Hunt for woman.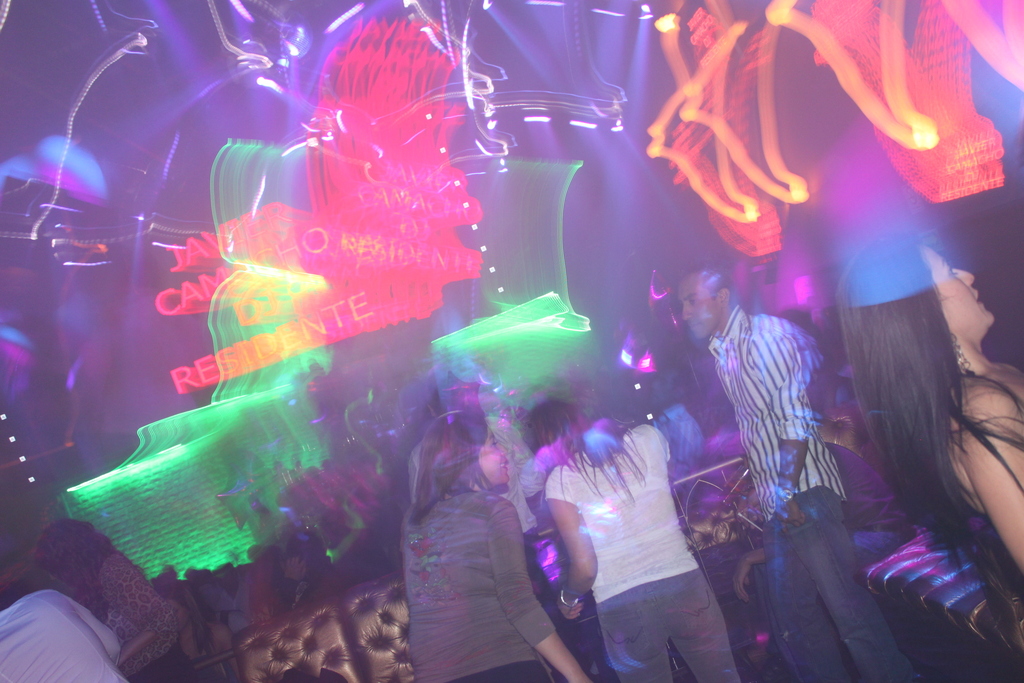
Hunted down at (x1=35, y1=514, x2=204, y2=682).
